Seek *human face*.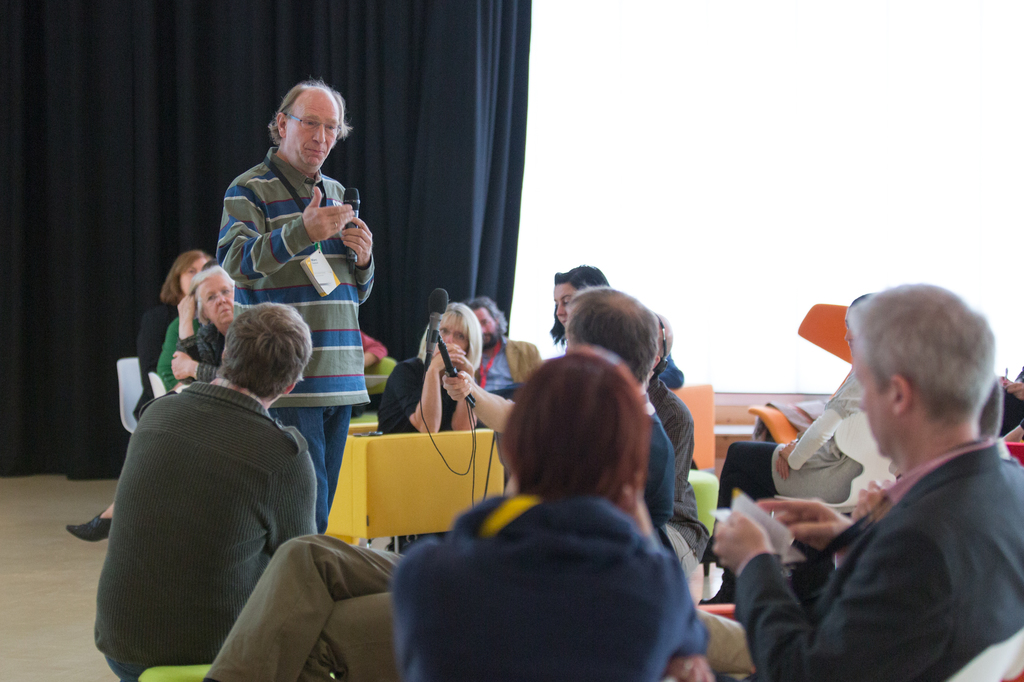
848, 353, 899, 457.
